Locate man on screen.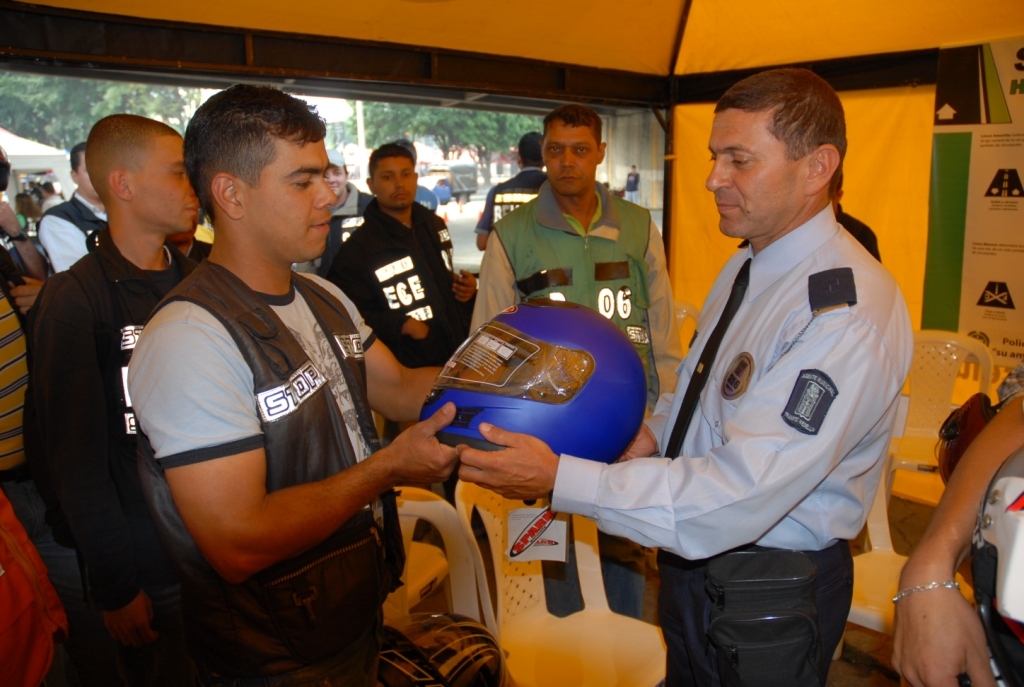
On screen at BBox(472, 108, 694, 397).
